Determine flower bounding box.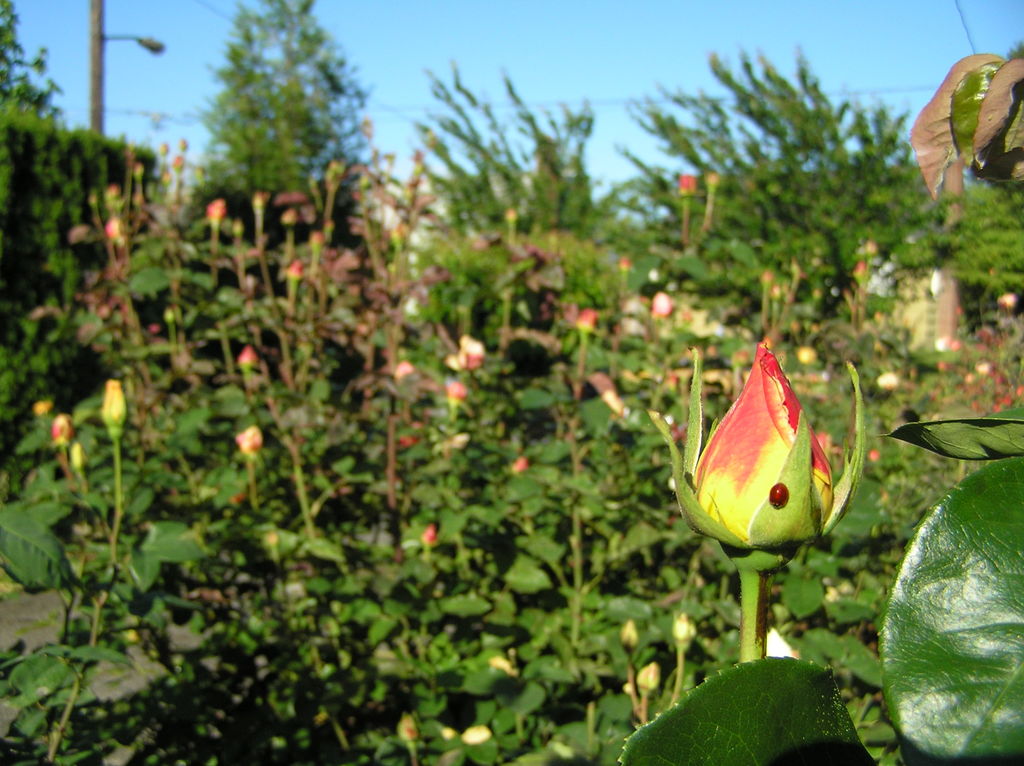
Determined: bbox(690, 344, 846, 564).
